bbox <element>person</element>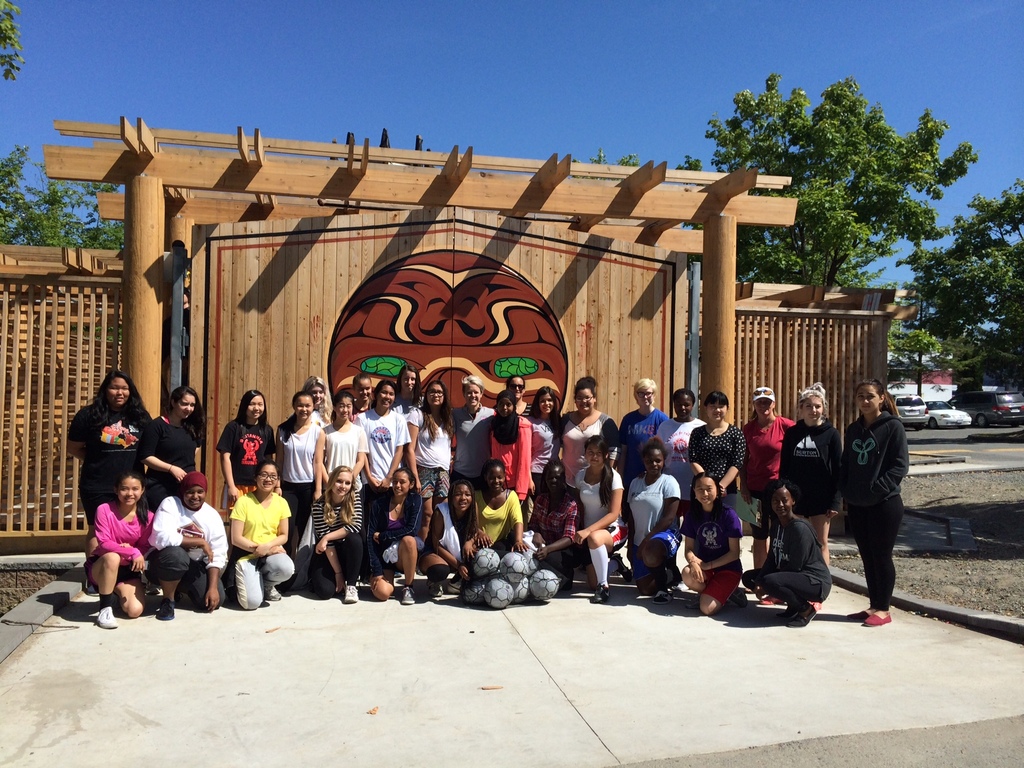
79:473:141:617
